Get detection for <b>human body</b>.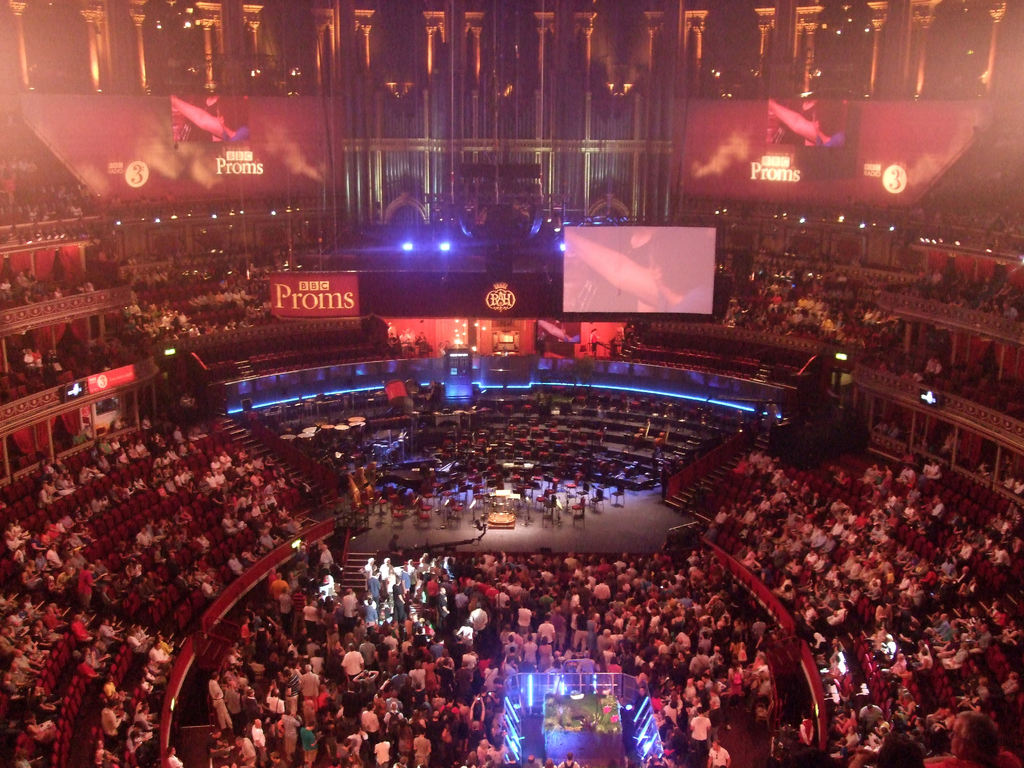
Detection: detection(291, 532, 304, 548).
